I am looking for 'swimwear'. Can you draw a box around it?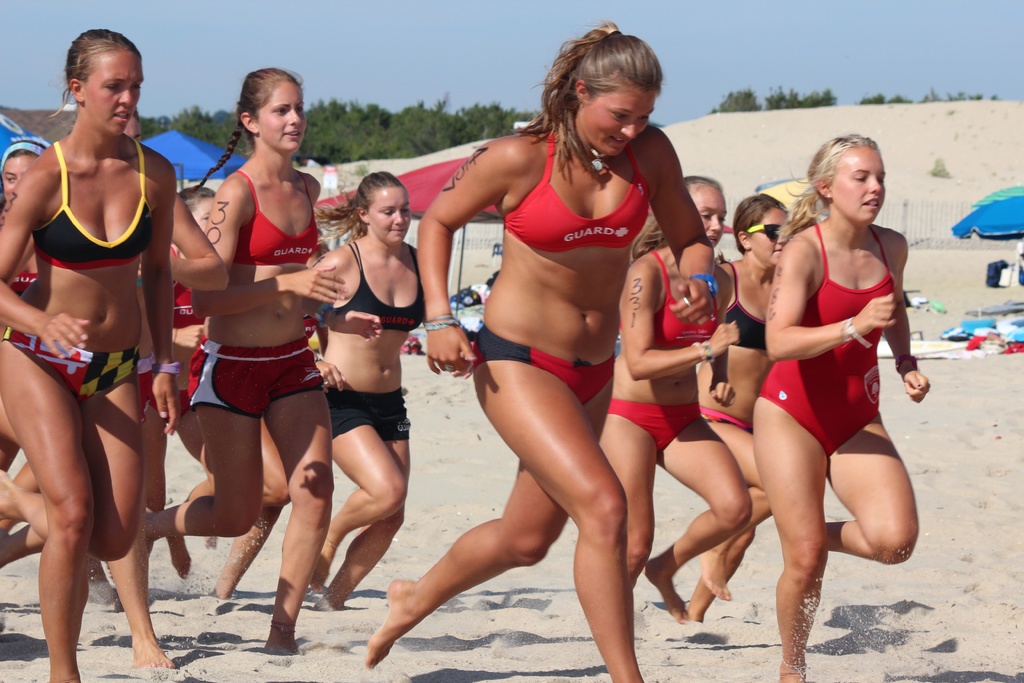
Sure, the bounding box is [31,138,152,274].
